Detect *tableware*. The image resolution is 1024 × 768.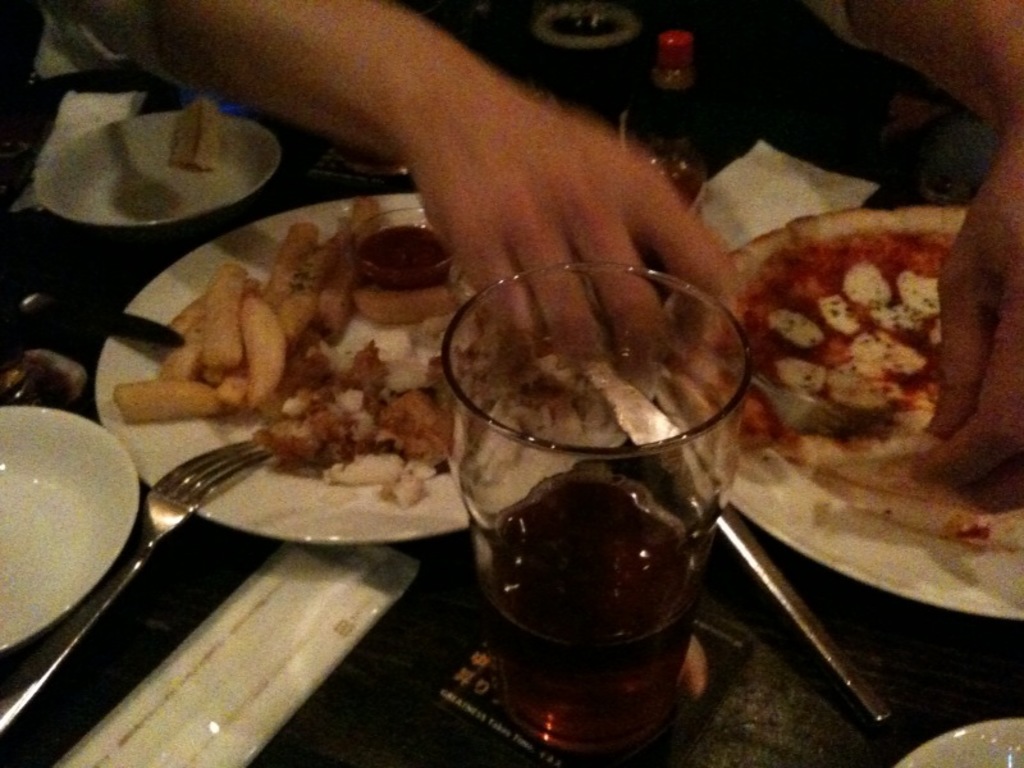
(40,109,283,236).
